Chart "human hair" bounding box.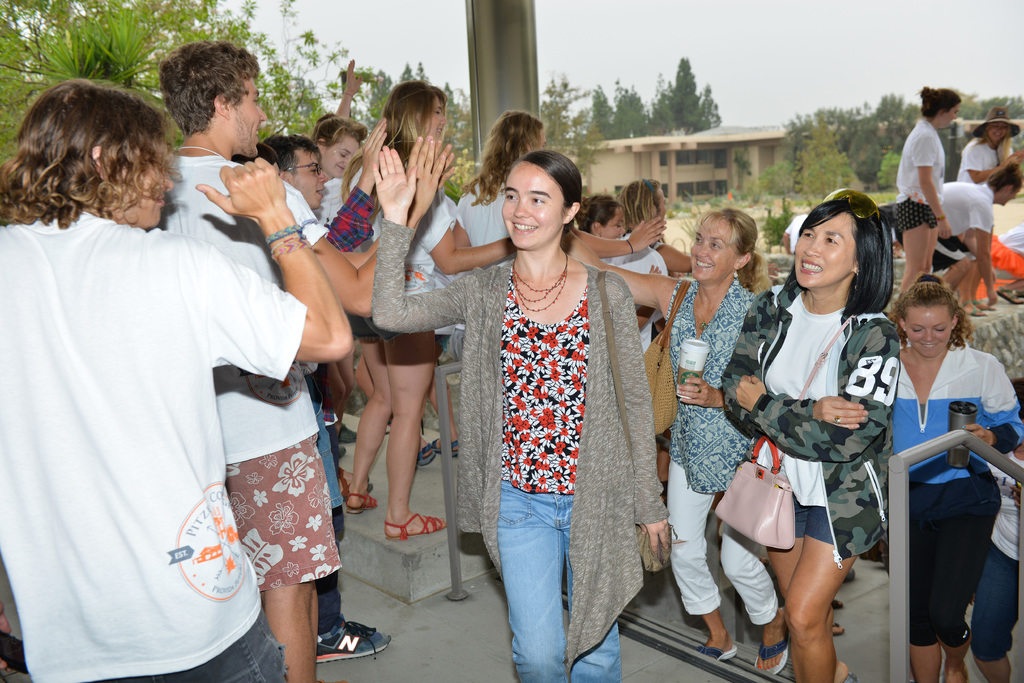
Charted: 696,211,773,292.
